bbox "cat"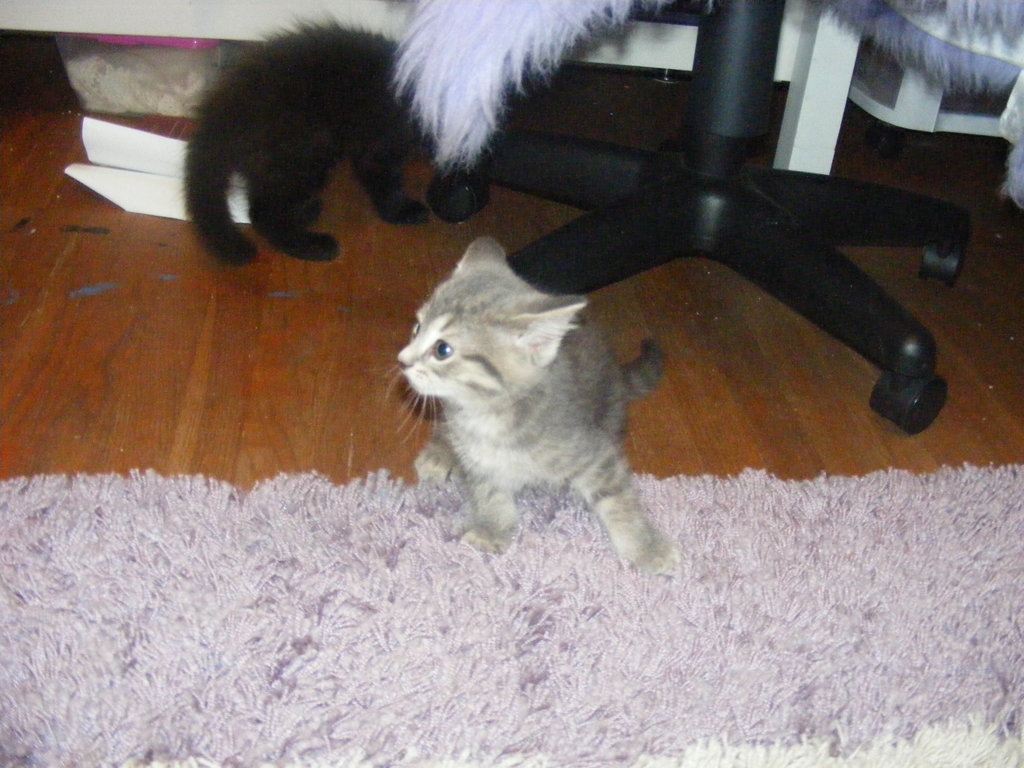
[x1=395, y1=230, x2=684, y2=579]
